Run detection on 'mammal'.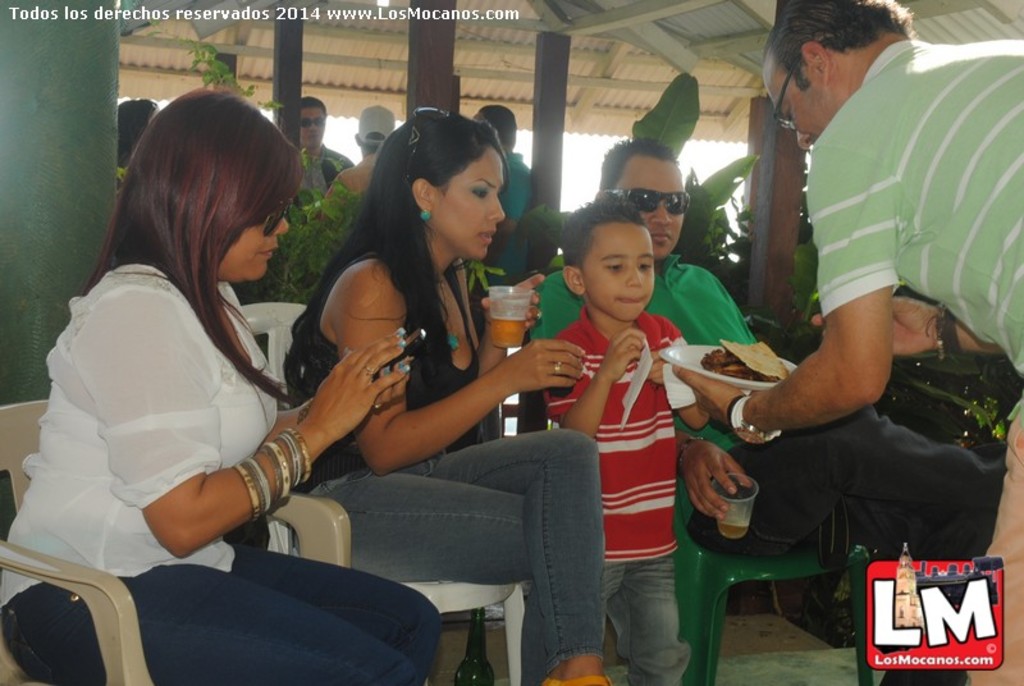
Result: crop(283, 97, 614, 685).
